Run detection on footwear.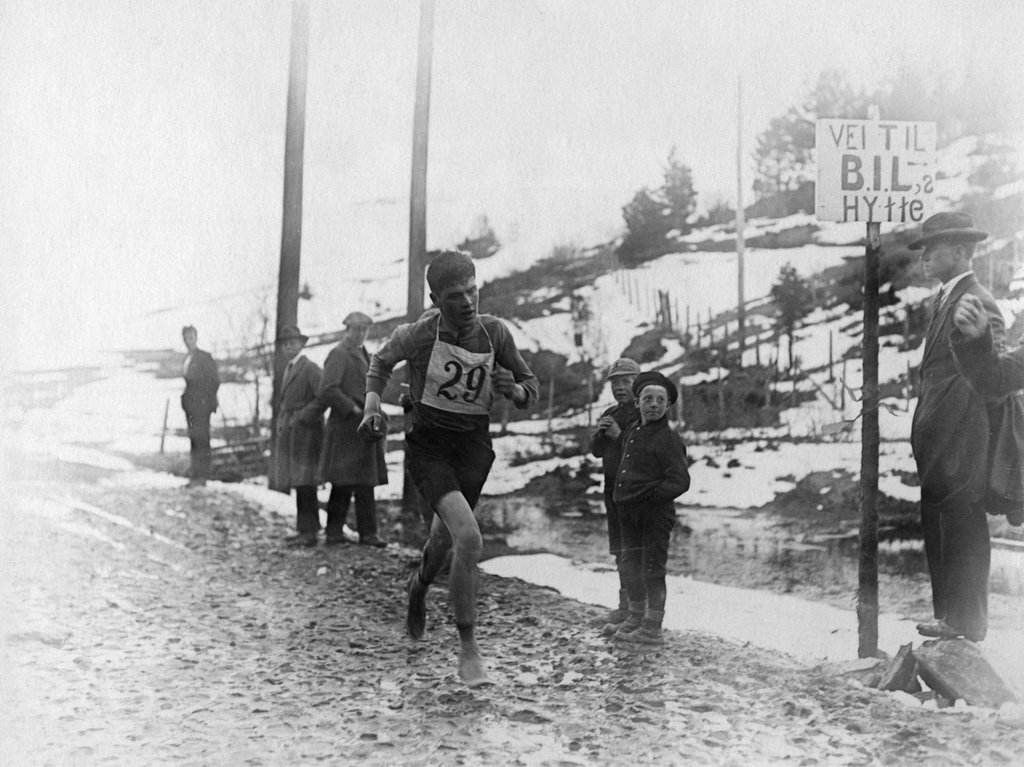
Result: (365,529,387,547).
